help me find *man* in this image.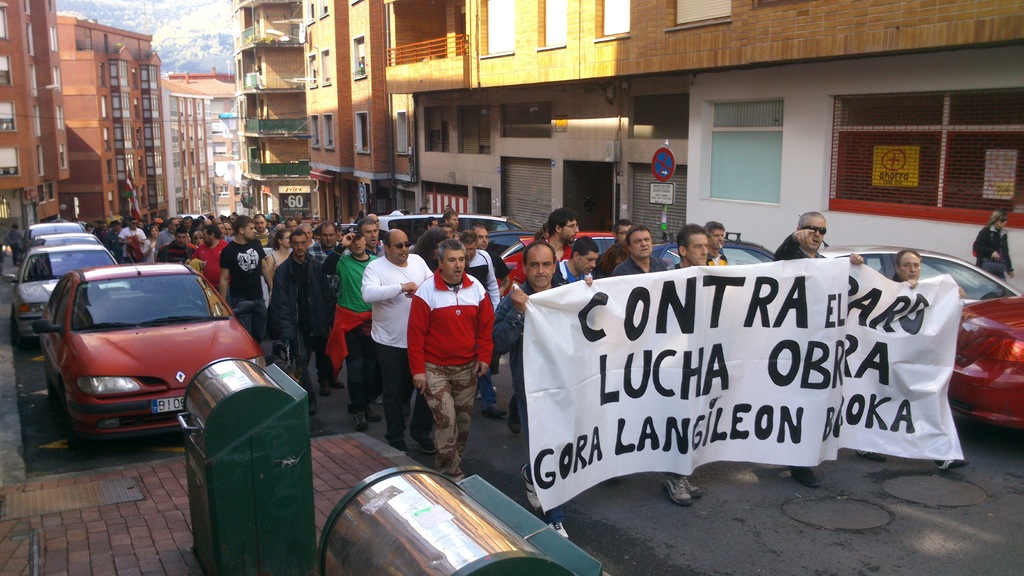
Found it: box(970, 211, 1012, 276).
